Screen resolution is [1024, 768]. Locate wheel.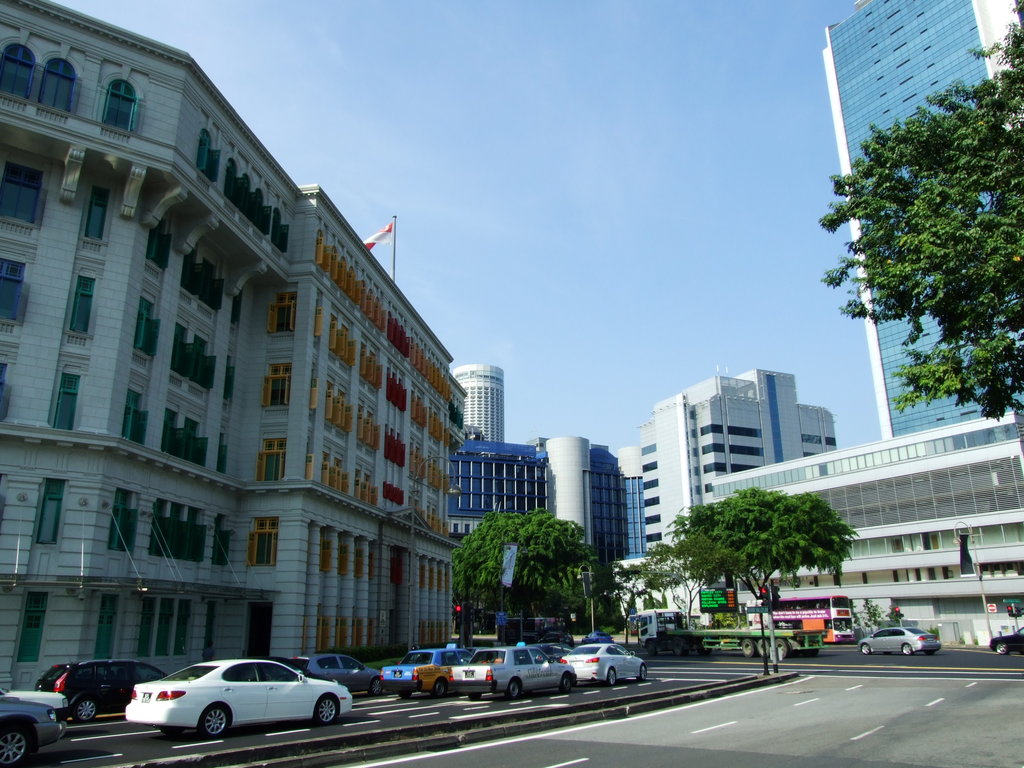
[561, 678, 572, 691].
